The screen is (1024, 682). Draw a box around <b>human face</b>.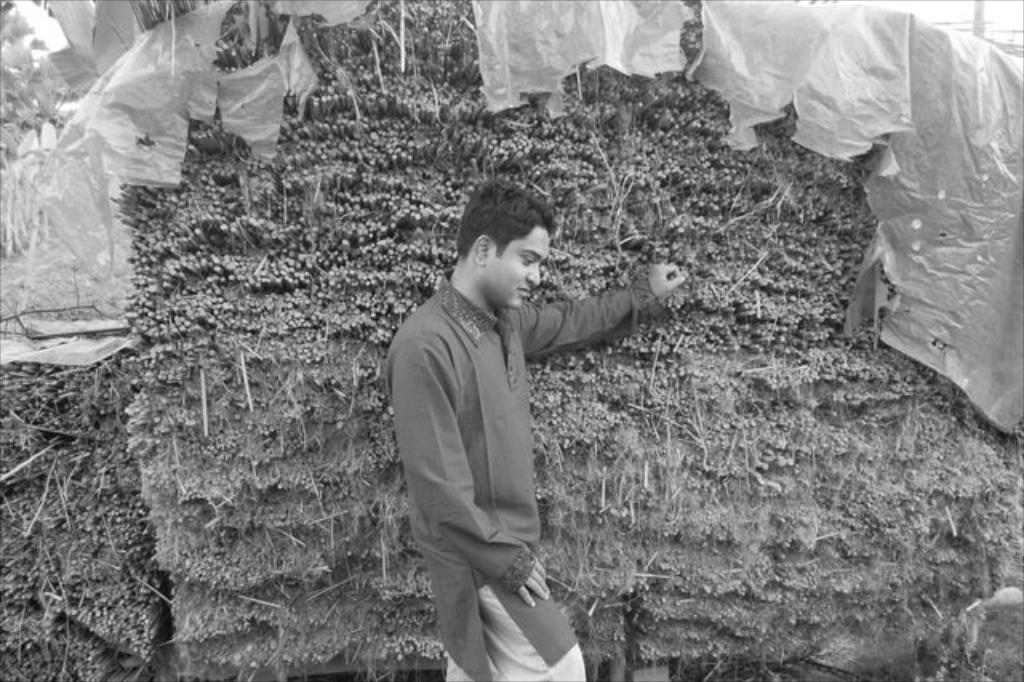
[left=482, top=224, right=554, bottom=312].
